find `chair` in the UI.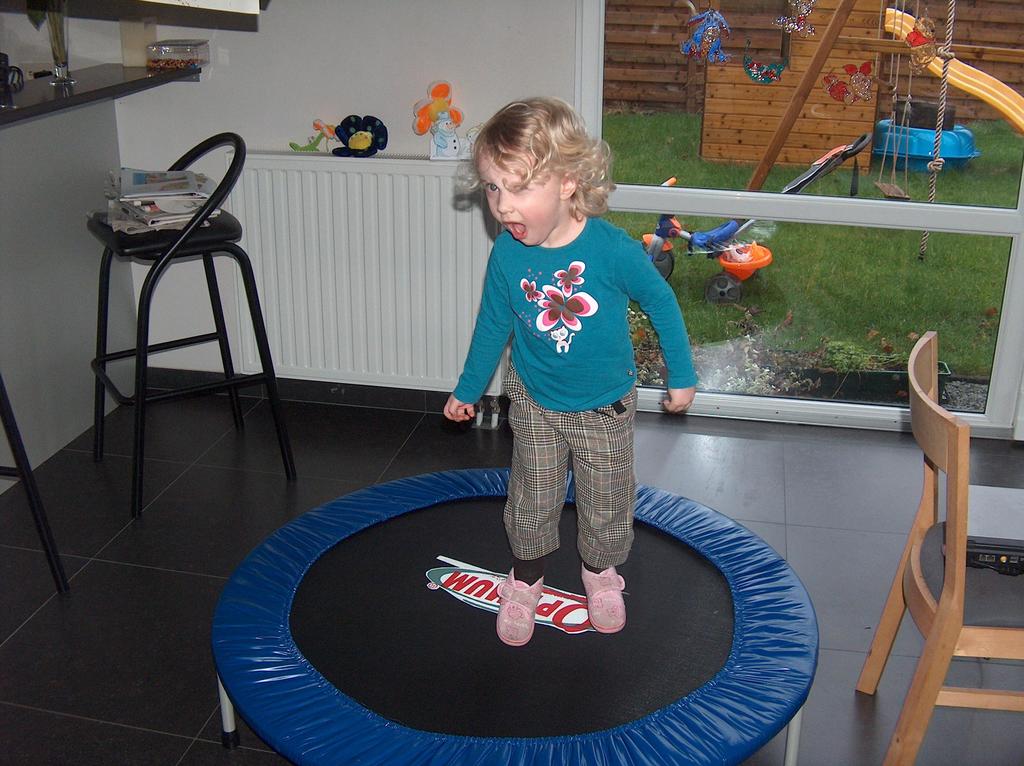
UI element at {"left": 0, "top": 381, "right": 74, "bottom": 596}.
